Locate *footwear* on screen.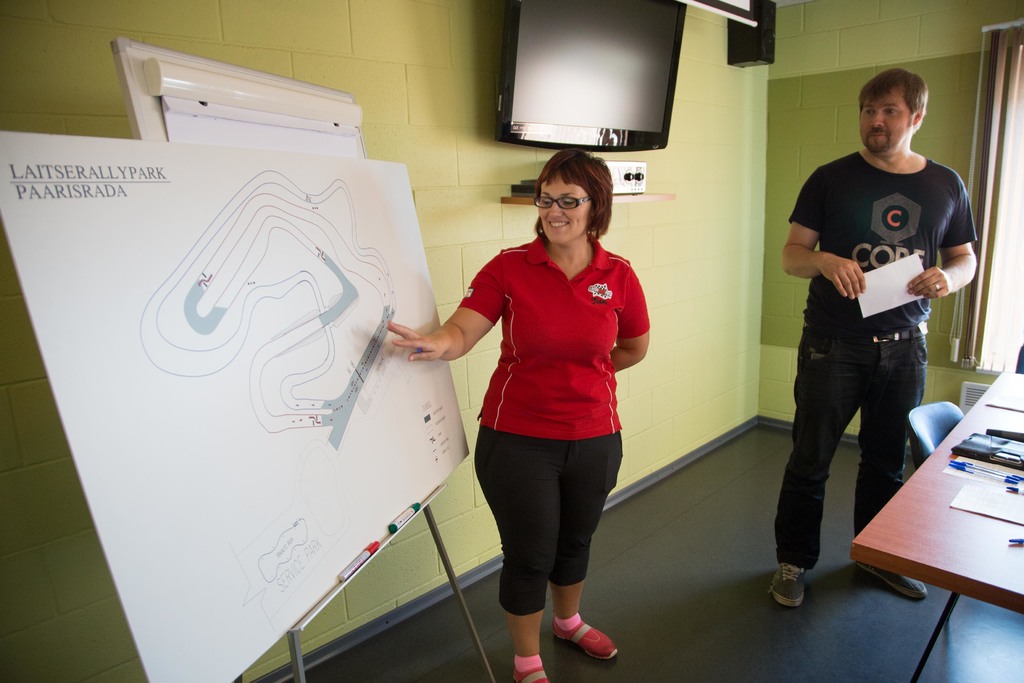
On screen at 553,613,614,659.
